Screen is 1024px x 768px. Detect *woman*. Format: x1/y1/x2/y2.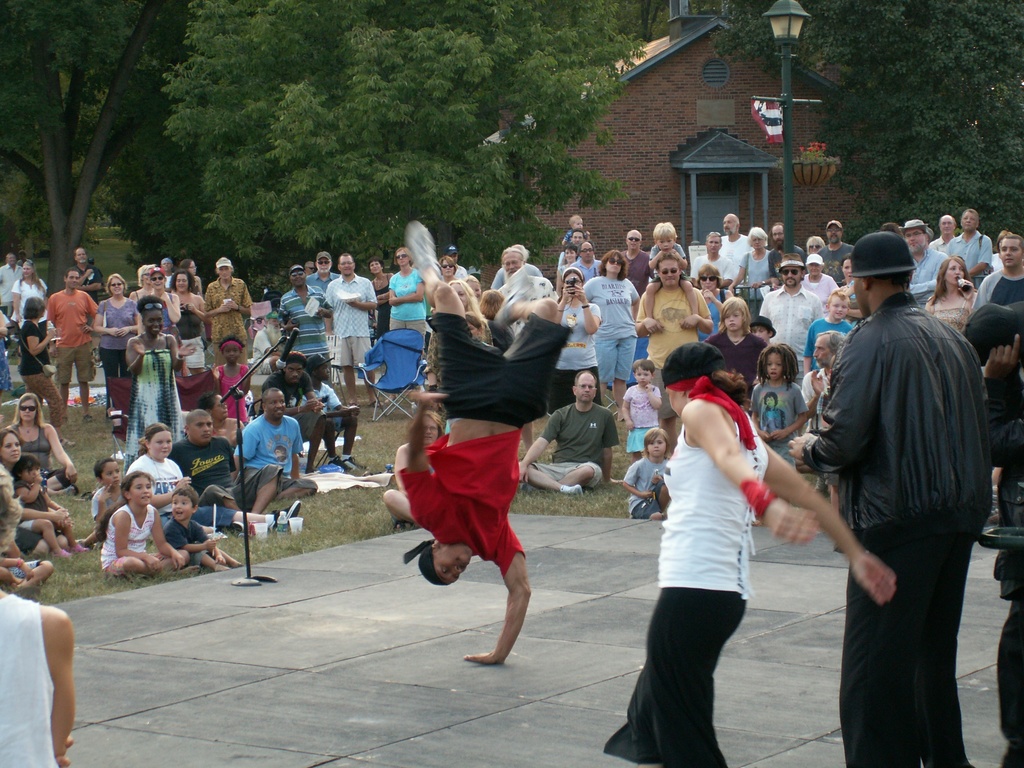
0/434/83/556.
